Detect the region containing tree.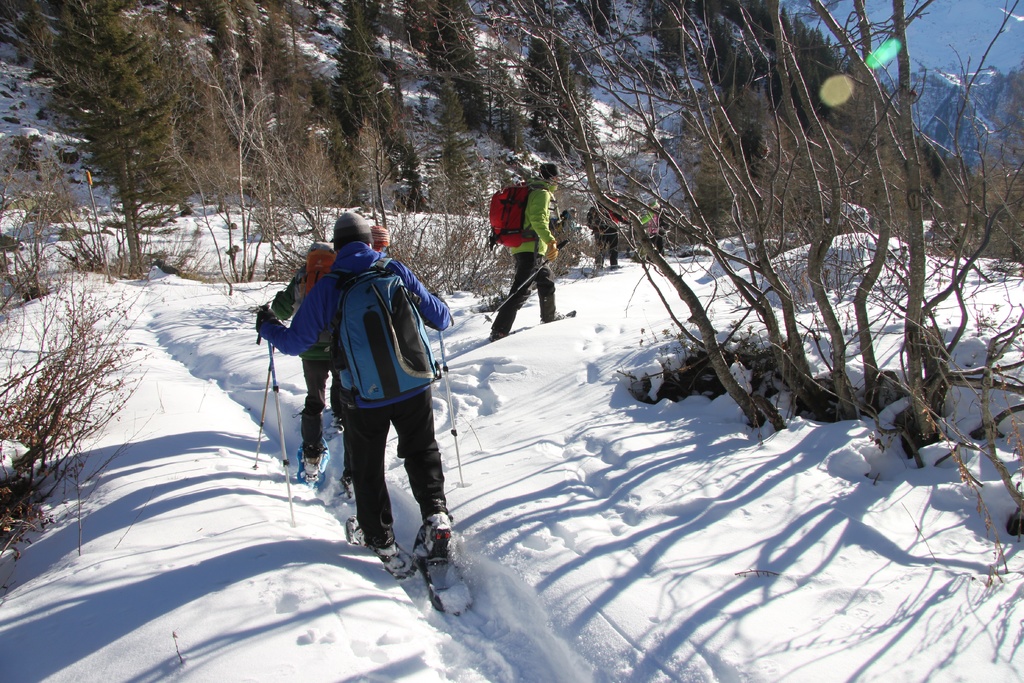
left=422, top=3, right=982, bottom=452.
